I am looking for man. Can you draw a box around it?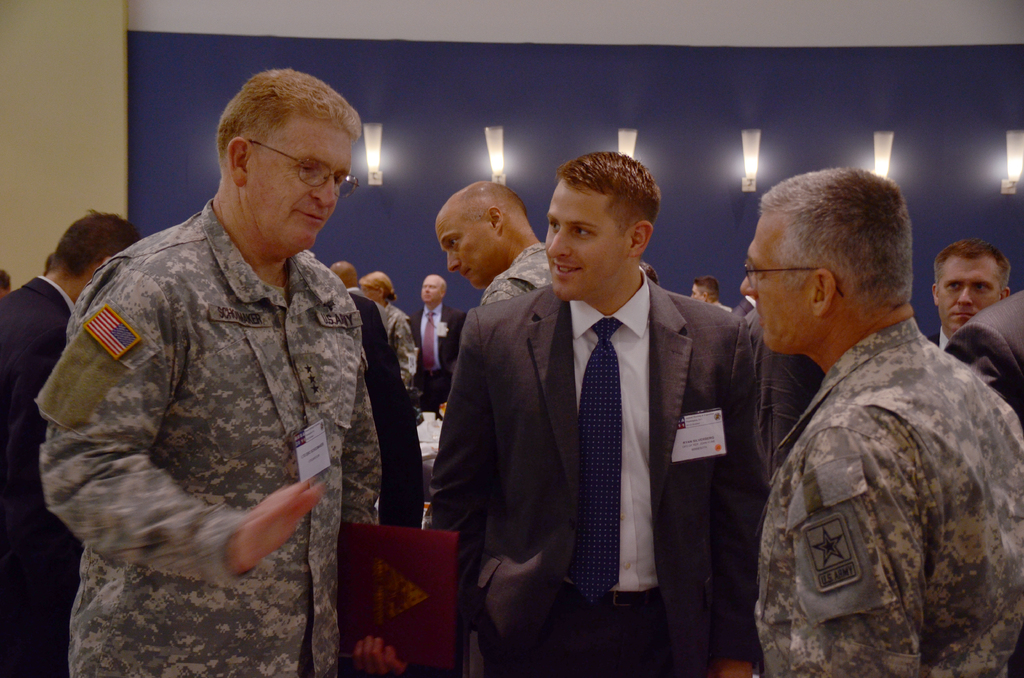
Sure, the bounding box is rect(330, 262, 395, 428).
